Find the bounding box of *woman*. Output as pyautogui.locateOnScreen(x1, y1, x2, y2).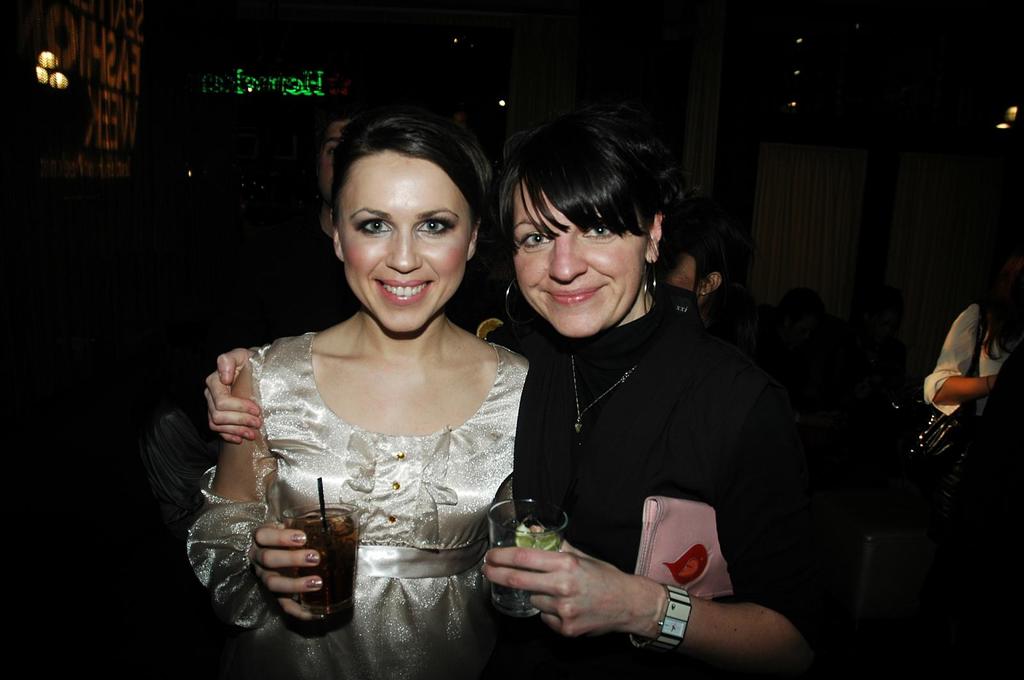
pyautogui.locateOnScreen(188, 109, 531, 679).
